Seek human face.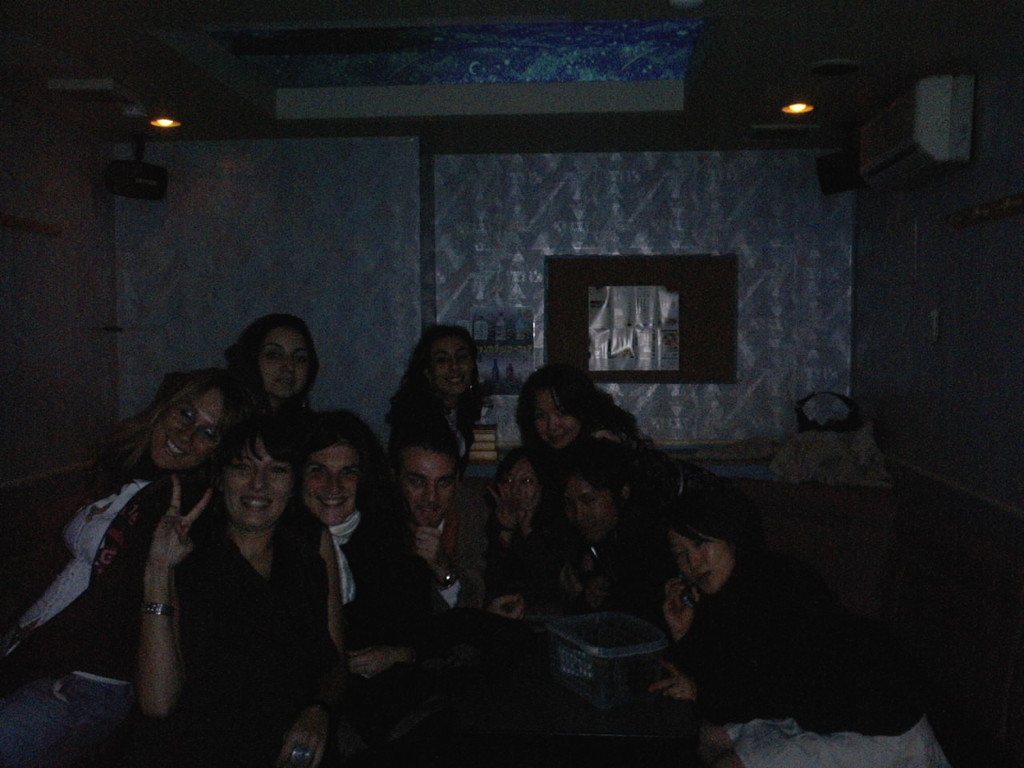
left=498, top=461, right=533, bottom=502.
